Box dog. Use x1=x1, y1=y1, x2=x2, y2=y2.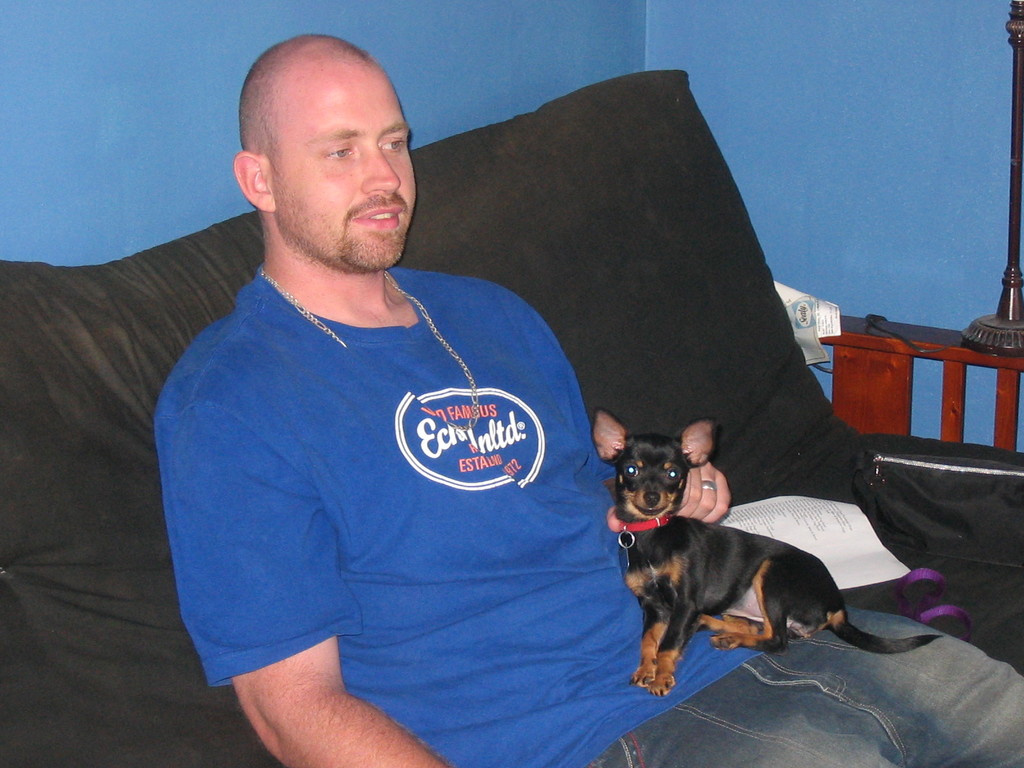
x1=588, y1=409, x2=942, y2=696.
